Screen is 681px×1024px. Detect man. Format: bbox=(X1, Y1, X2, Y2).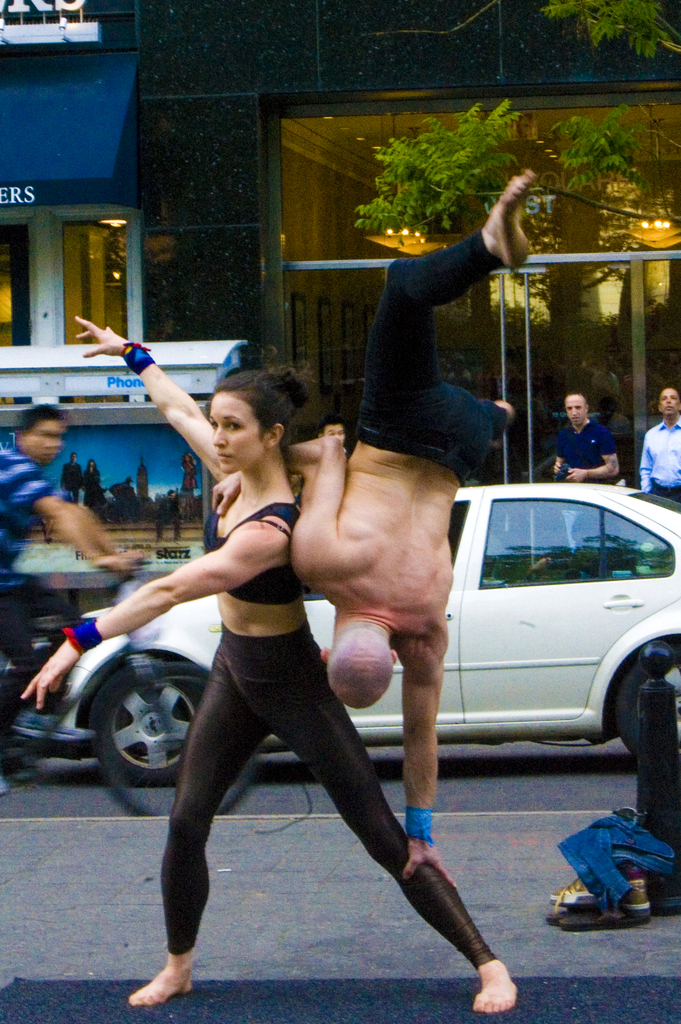
bbox=(0, 403, 144, 742).
